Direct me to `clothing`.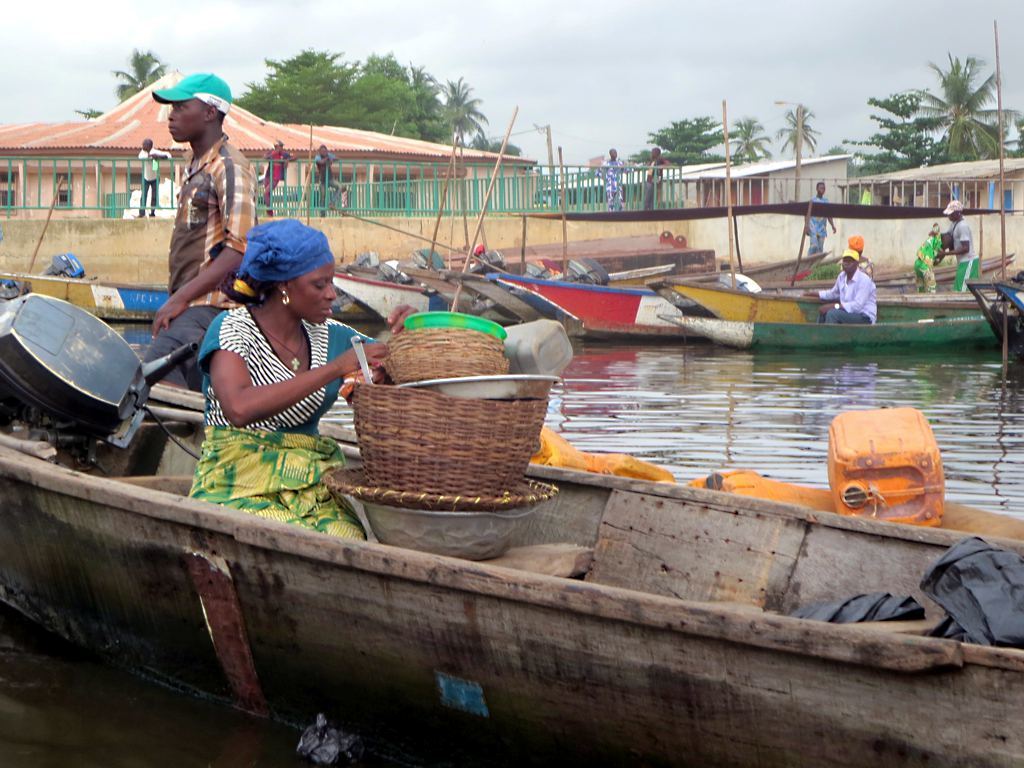
Direction: region(942, 217, 977, 292).
